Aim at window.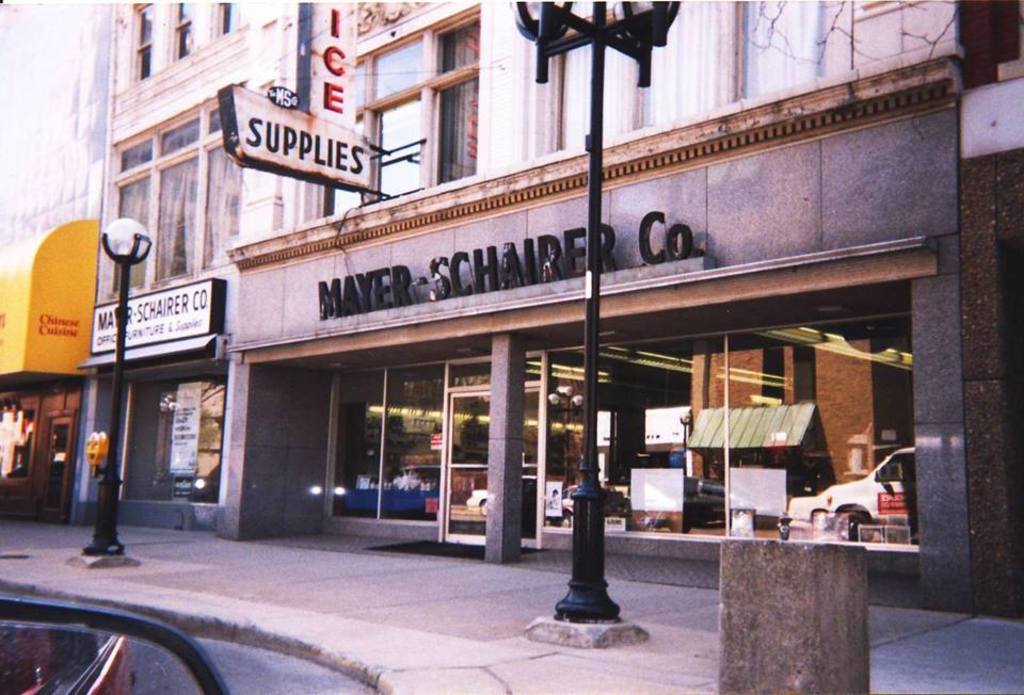
Aimed at x1=172, y1=2, x2=190, y2=60.
